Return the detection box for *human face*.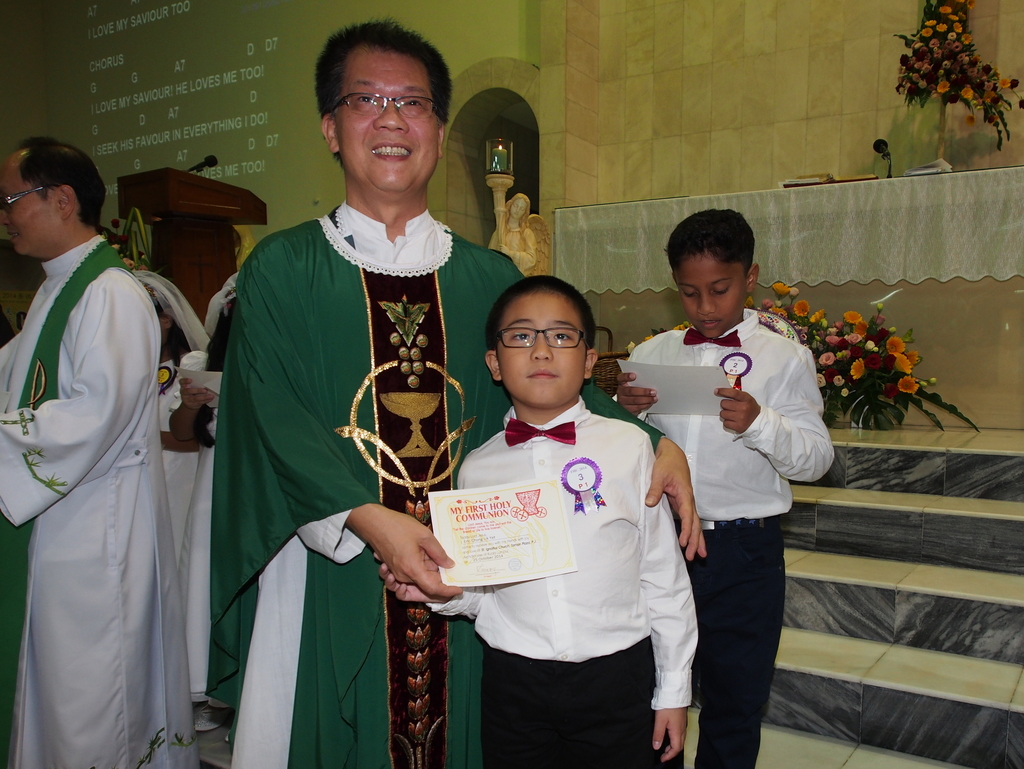
(497, 297, 586, 405).
